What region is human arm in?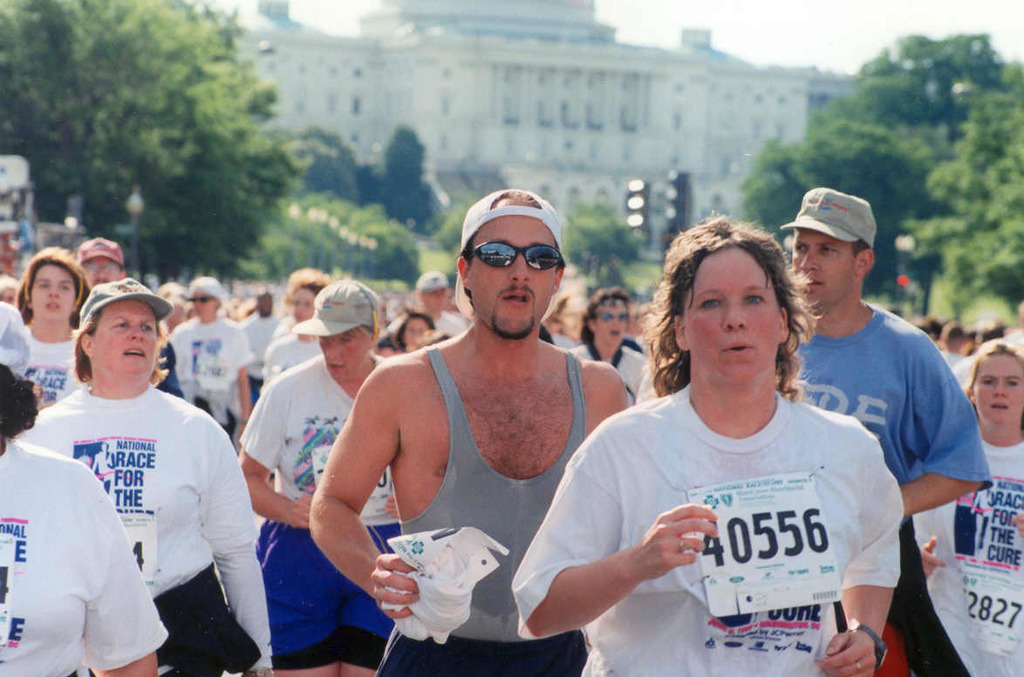
l=197, t=436, r=274, b=676.
